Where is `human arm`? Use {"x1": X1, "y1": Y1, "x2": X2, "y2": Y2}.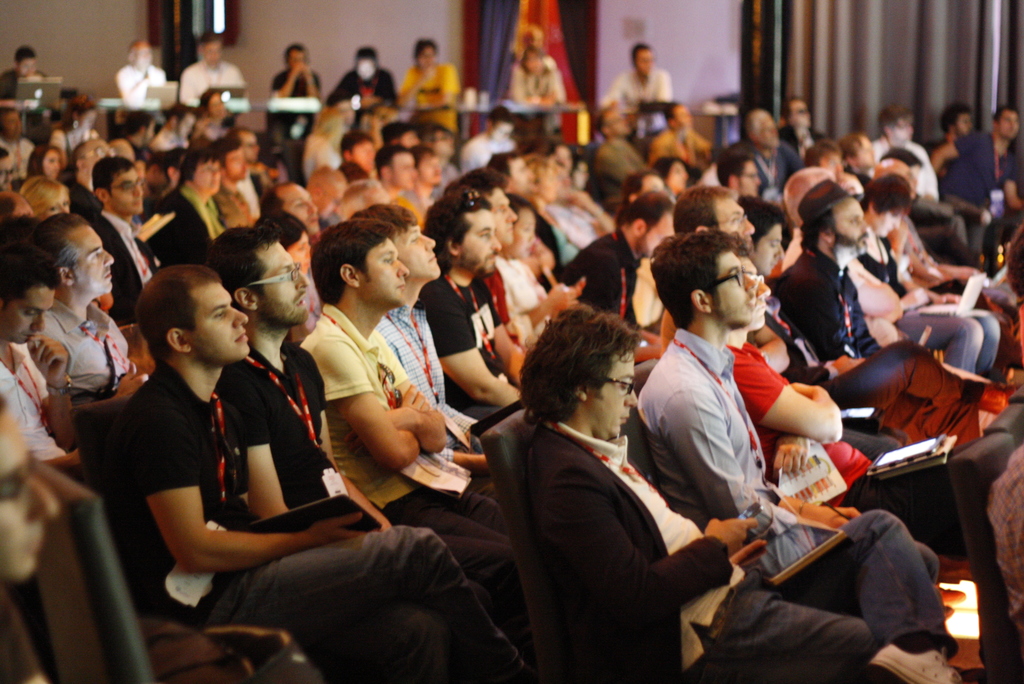
{"x1": 660, "y1": 390, "x2": 836, "y2": 535}.
